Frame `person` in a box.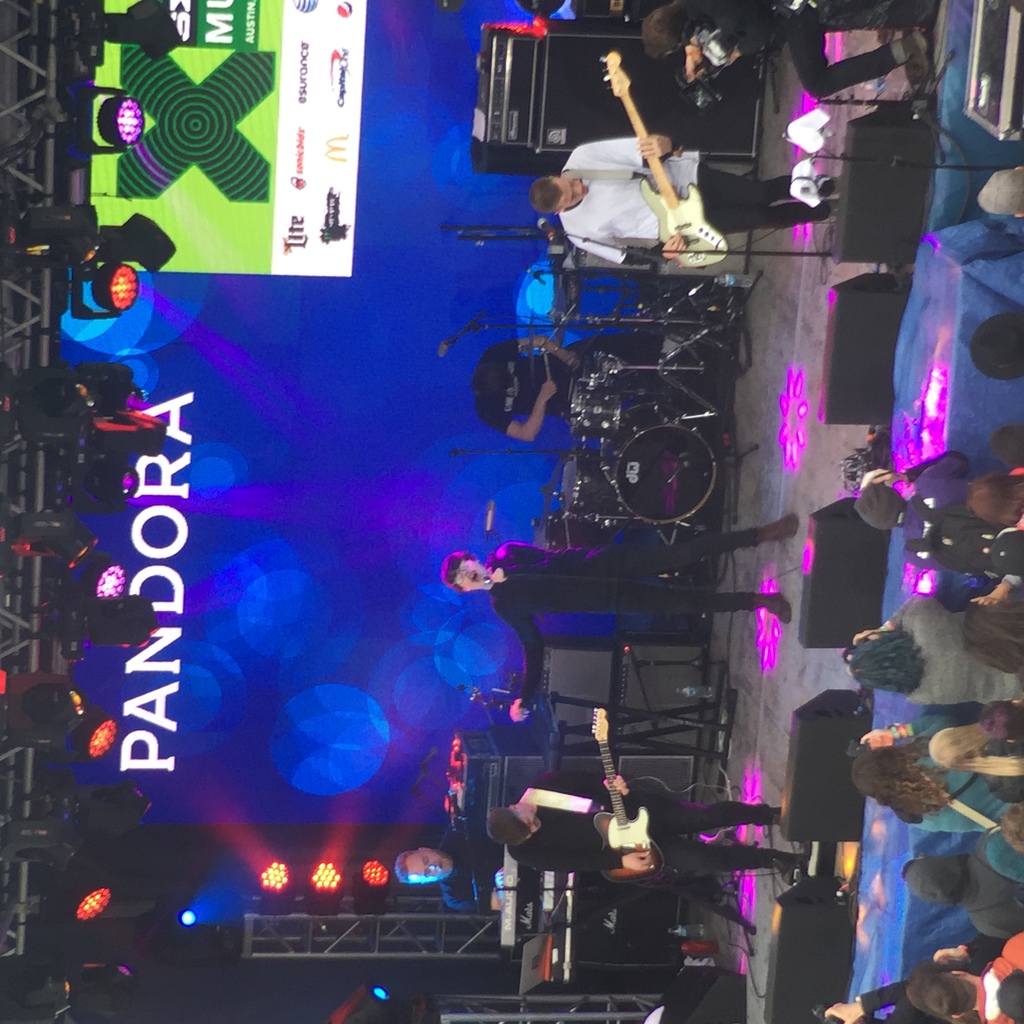
[534,137,836,282].
